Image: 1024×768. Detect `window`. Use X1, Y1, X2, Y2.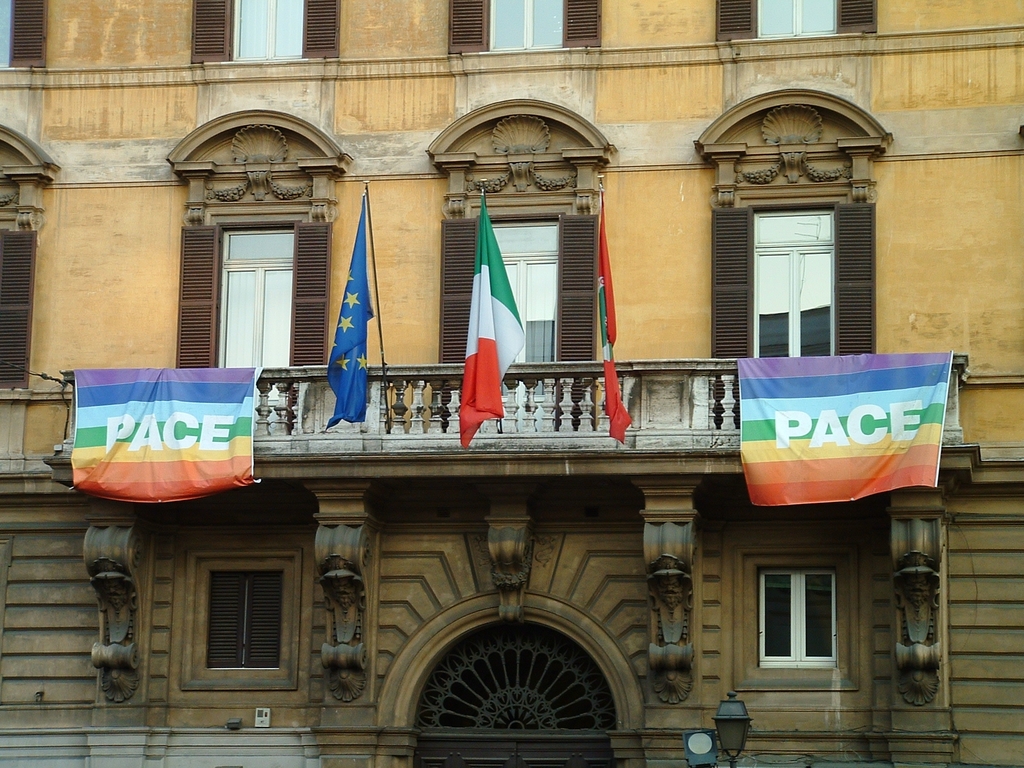
750, 212, 833, 252.
